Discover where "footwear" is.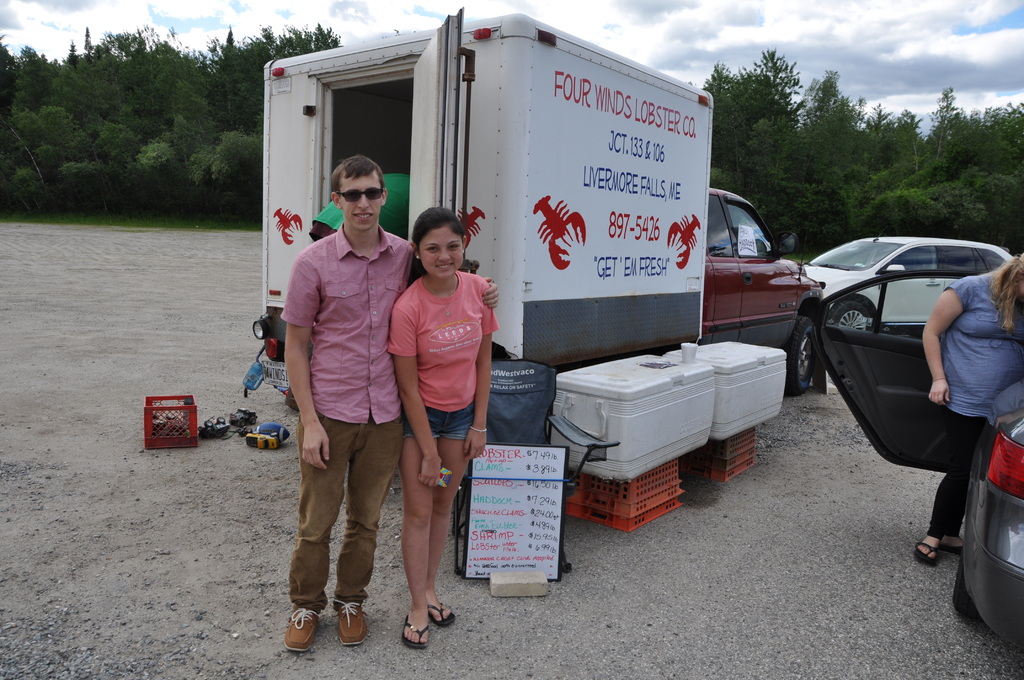
Discovered at 910 535 948 571.
